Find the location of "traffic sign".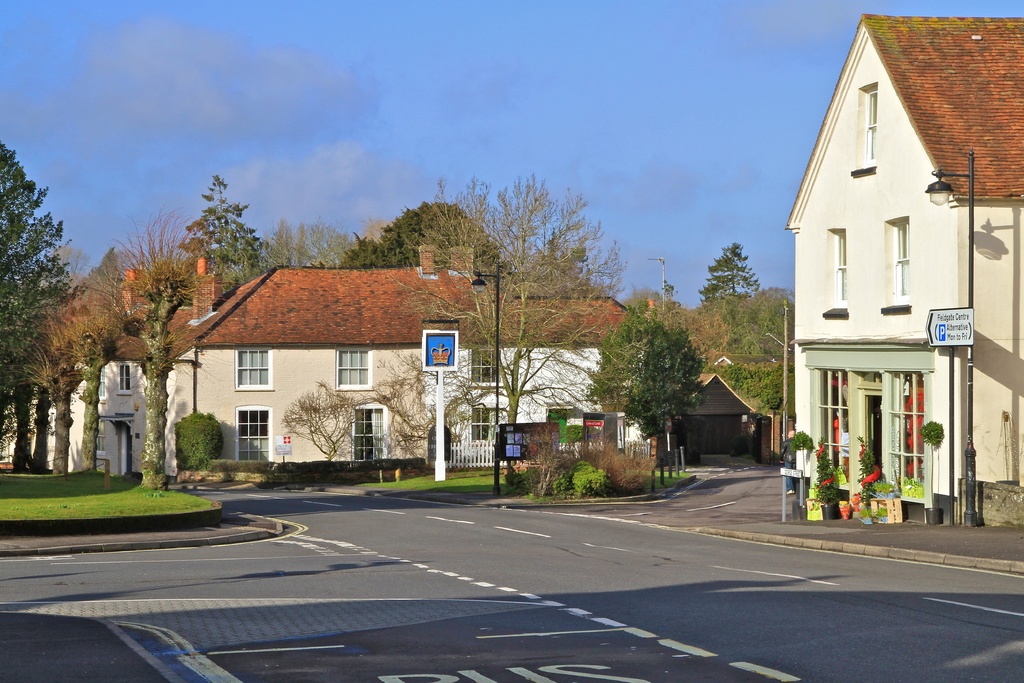
Location: (926,303,976,347).
